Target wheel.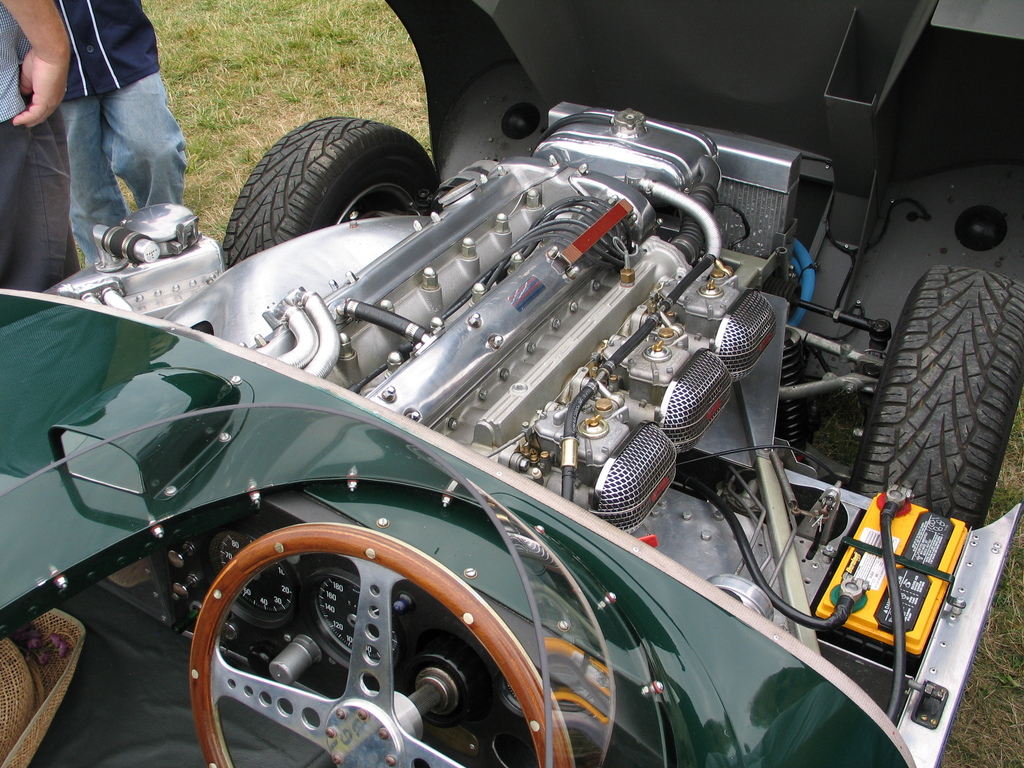
Target region: <region>843, 268, 1023, 531</region>.
